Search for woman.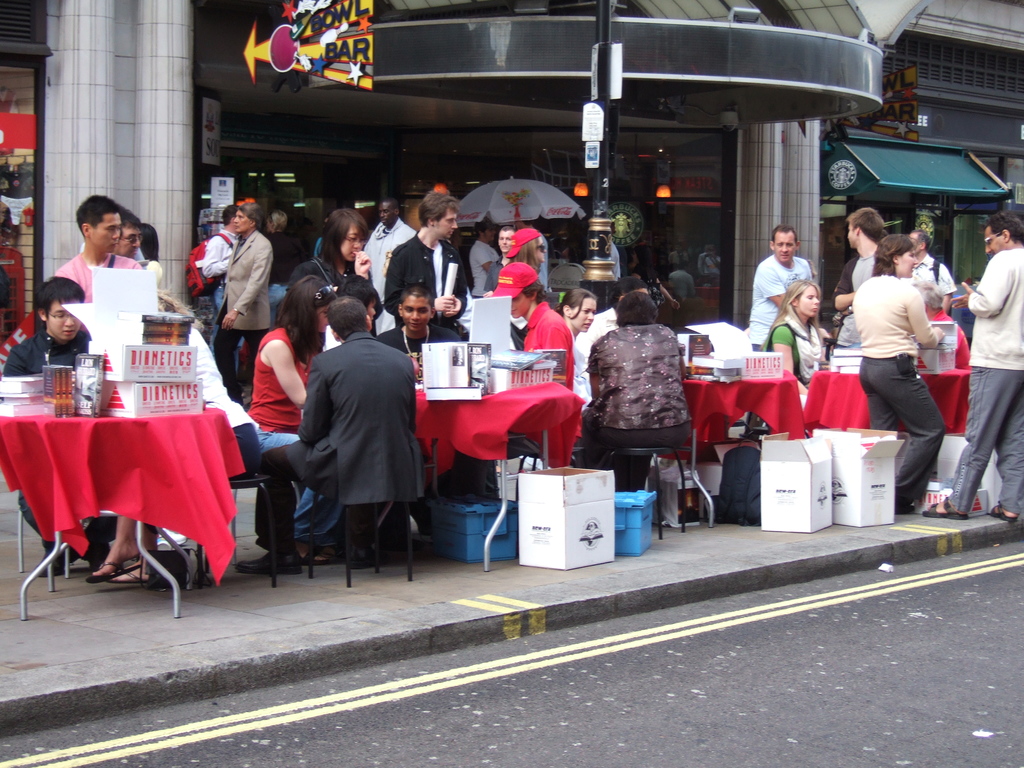
Found at [left=764, top=276, right=824, bottom=408].
